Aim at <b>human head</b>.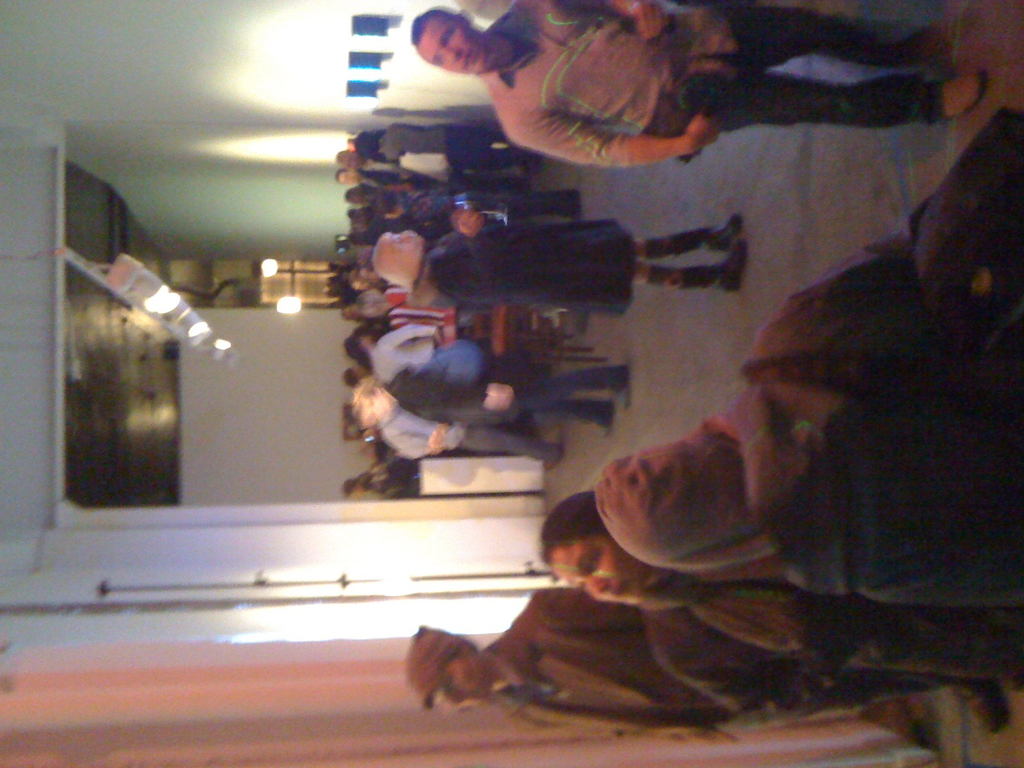
Aimed at <bbox>351, 403, 380, 431</bbox>.
